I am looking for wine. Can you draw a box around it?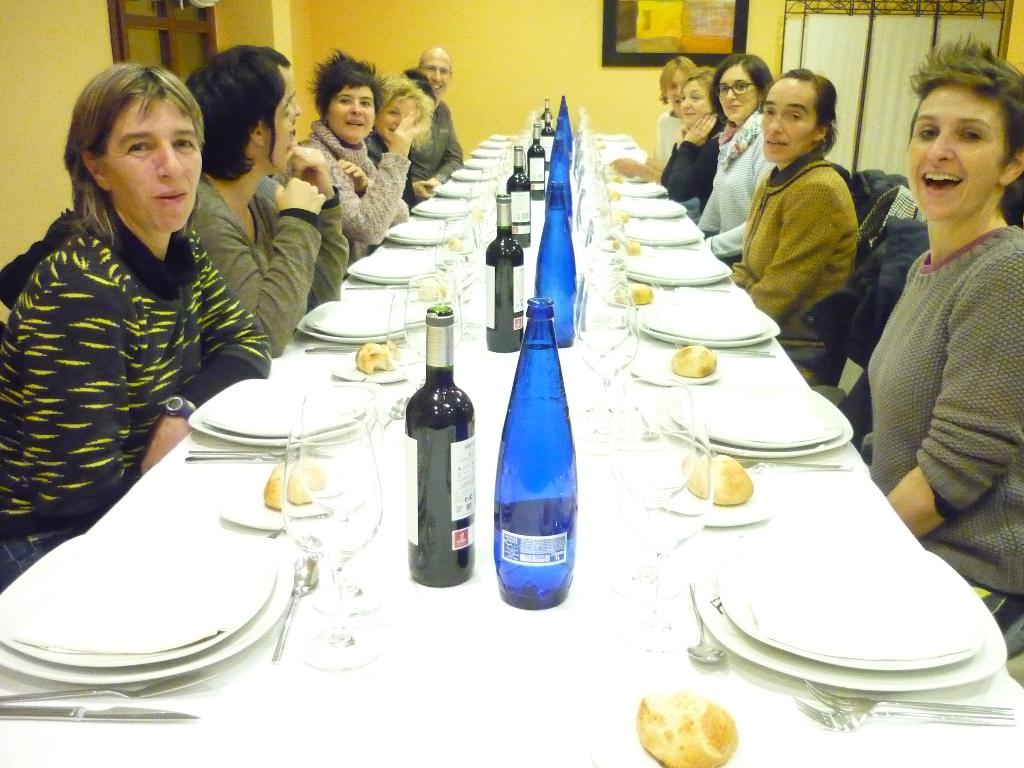
Sure, the bounding box is (484,194,524,351).
